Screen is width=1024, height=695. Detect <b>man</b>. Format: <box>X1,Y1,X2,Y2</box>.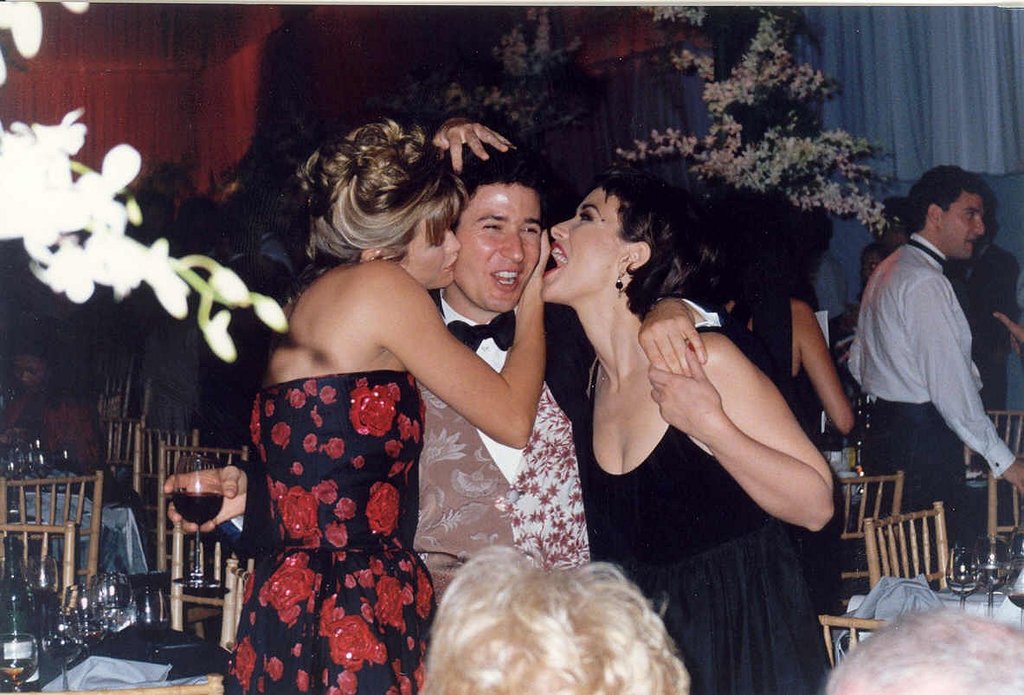
<box>824,602,1023,694</box>.
